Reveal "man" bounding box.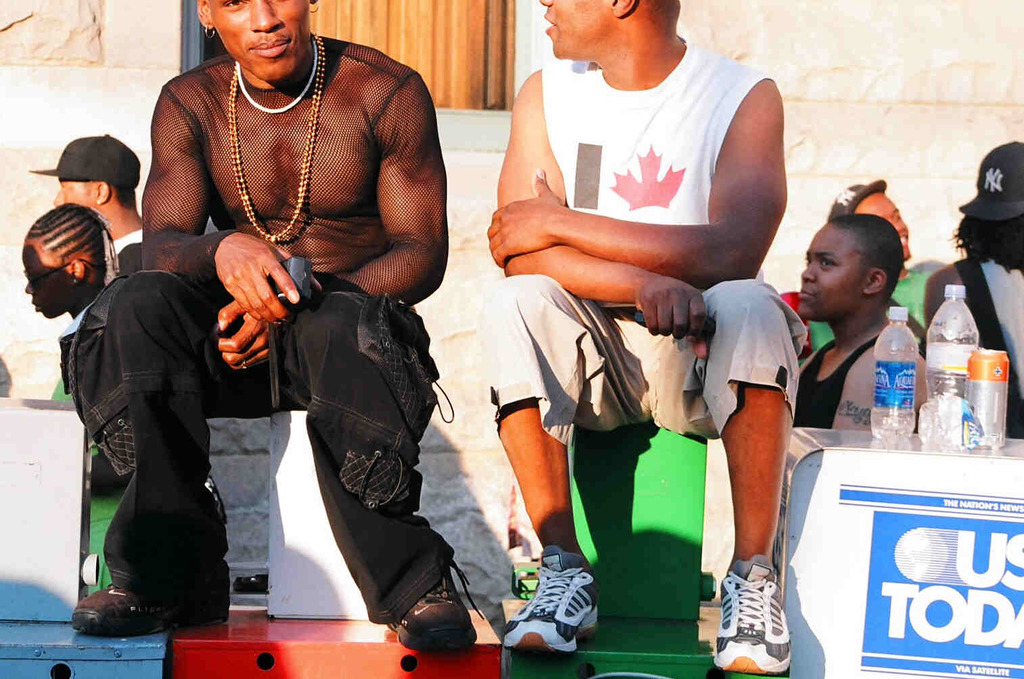
Revealed: select_region(89, 0, 478, 631).
